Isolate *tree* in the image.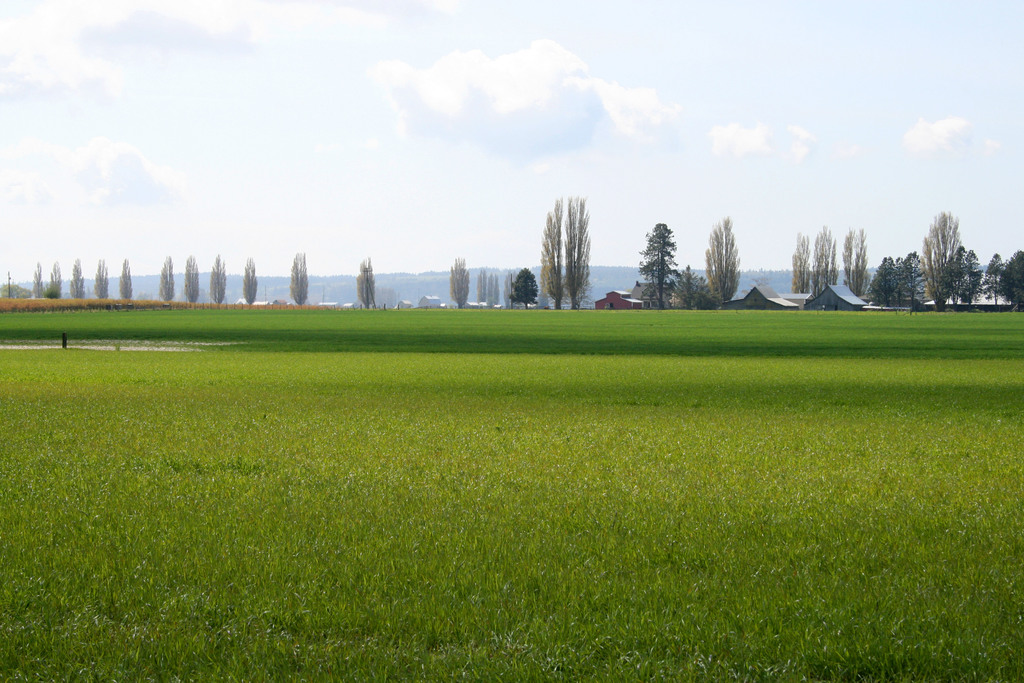
Isolated region: [x1=157, y1=252, x2=177, y2=302].
